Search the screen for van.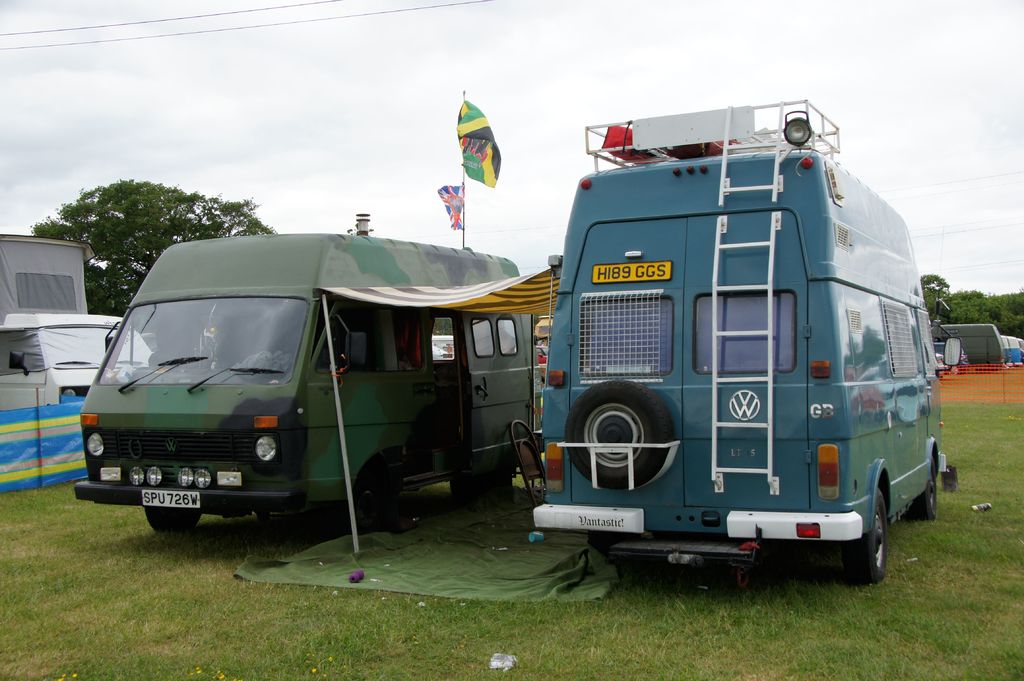
Found at 70,230,543,540.
